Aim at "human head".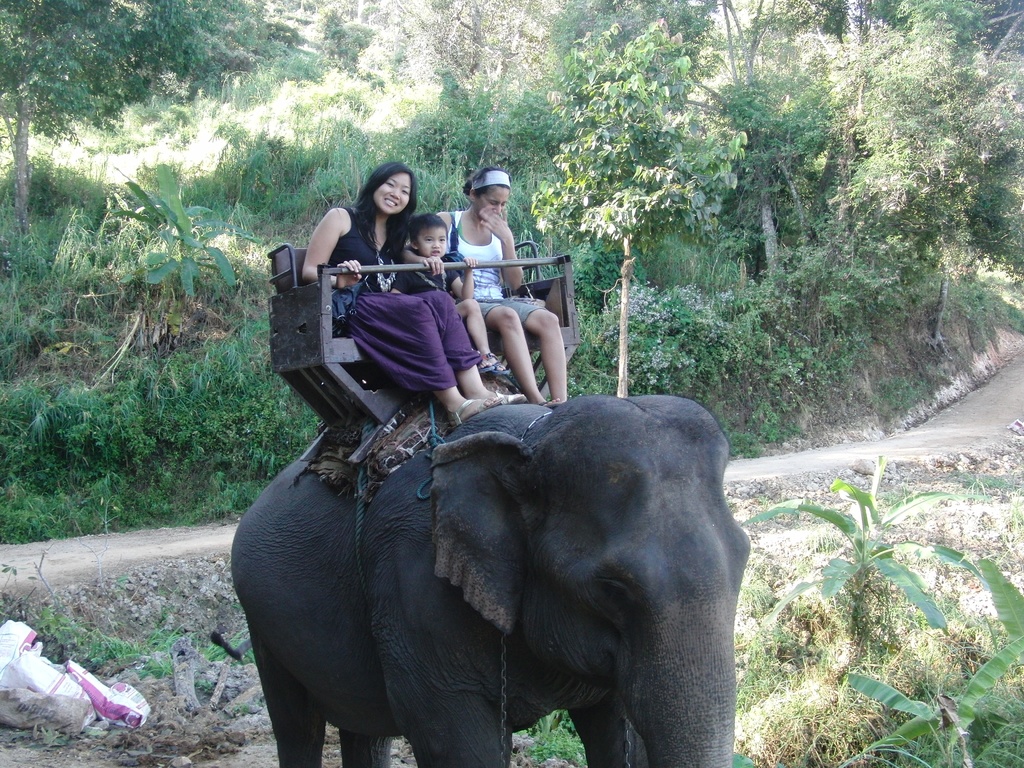
Aimed at 463:164:509:214.
